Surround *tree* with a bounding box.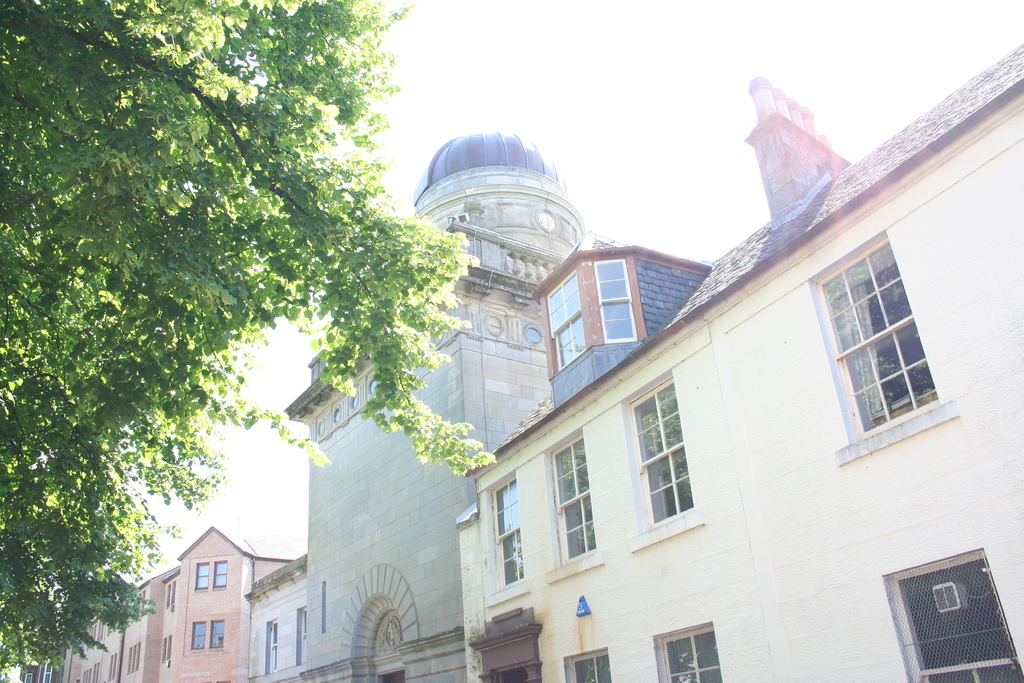
locate(0, 0, 502, 678).
